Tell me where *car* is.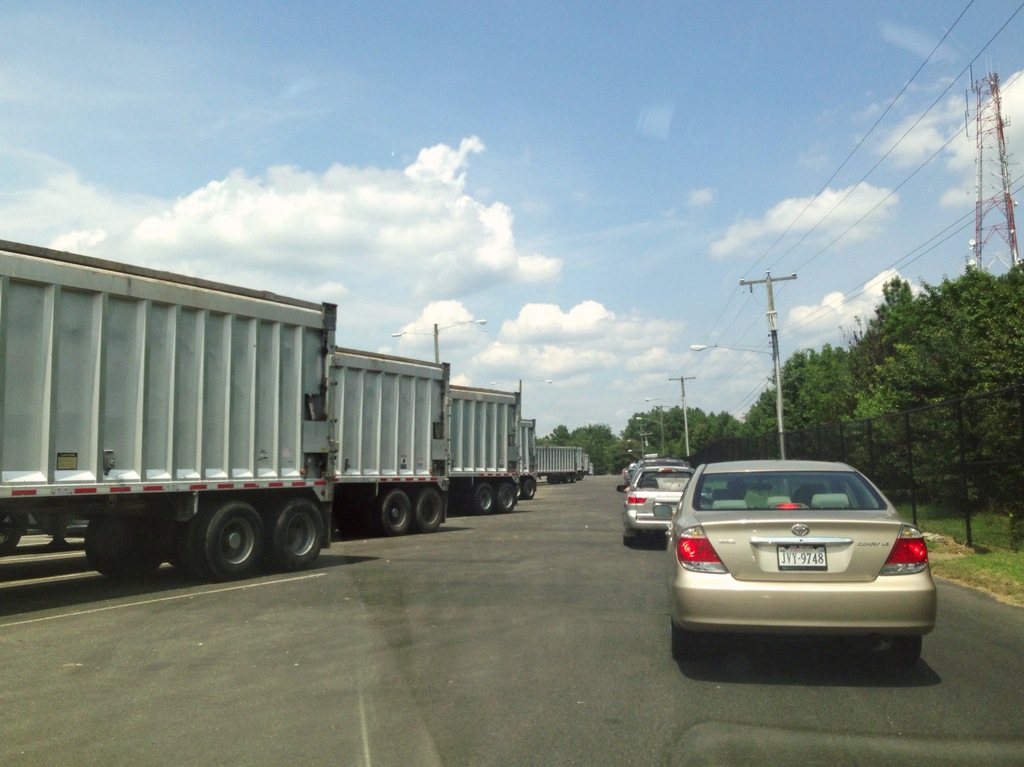
*car* is at <bbox>666, 457, 936, 652</bbox>.
